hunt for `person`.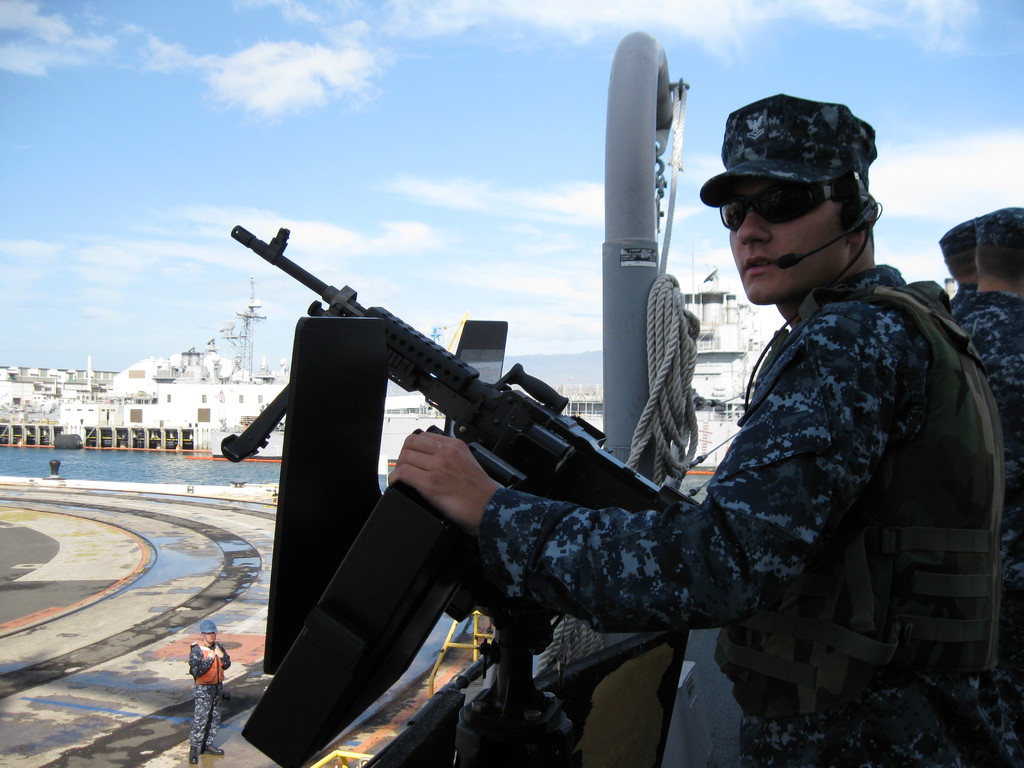
Hunted down at <region>941, 223, 979, 342</region>.
